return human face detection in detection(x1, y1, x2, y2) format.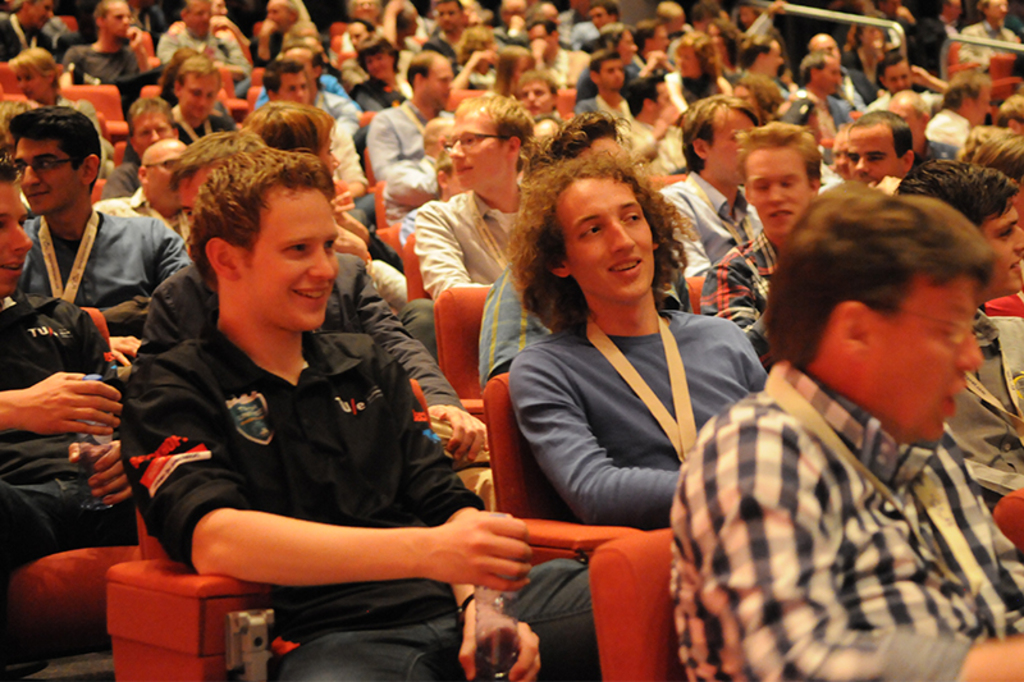
detection(744, 147, 813, 237).
